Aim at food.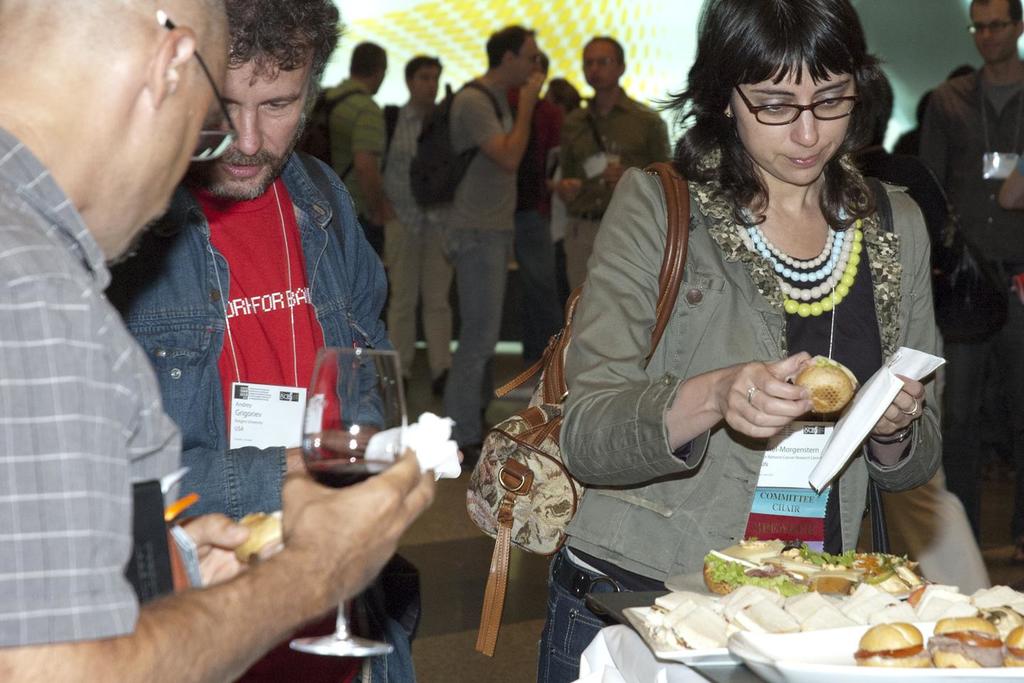
Aimed at box(853, 595, 1023, 667).
